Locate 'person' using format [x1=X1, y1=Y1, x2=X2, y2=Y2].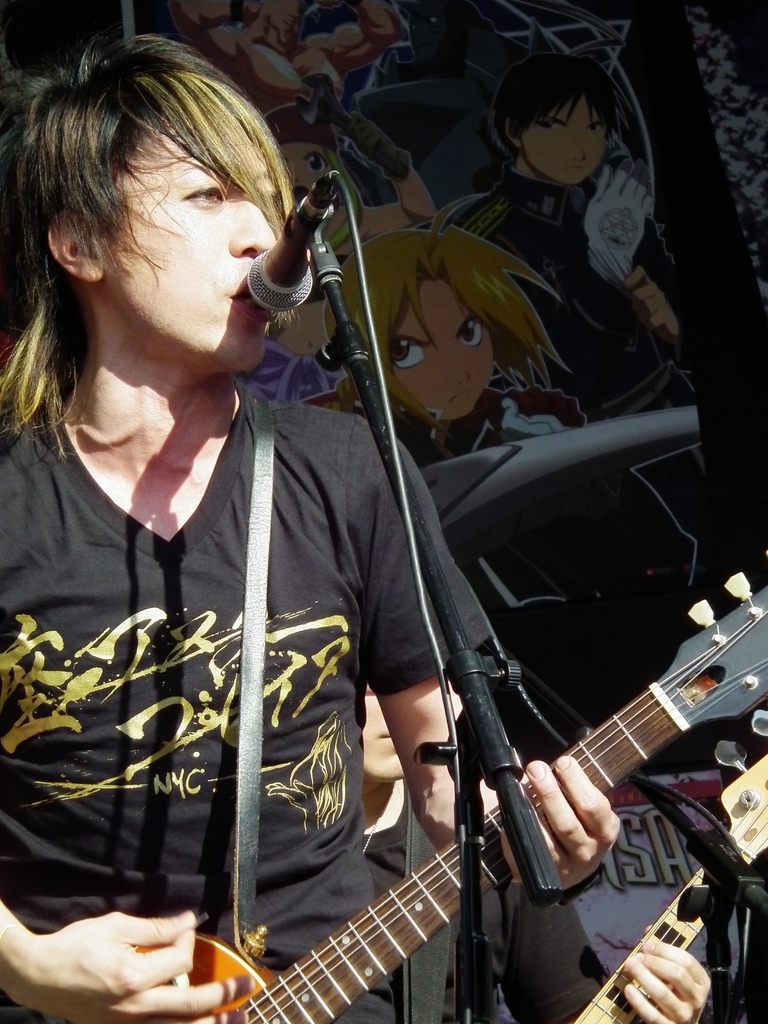
[x1=266, y1=78, x2=434, y2=267].
